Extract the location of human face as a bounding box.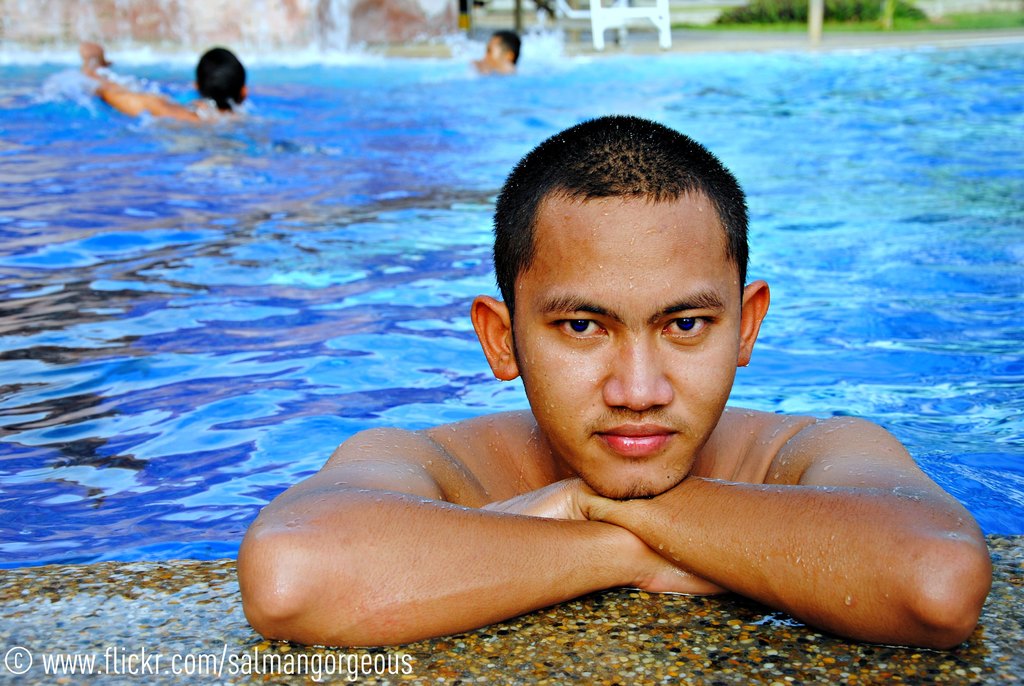
474/25/498/80.
